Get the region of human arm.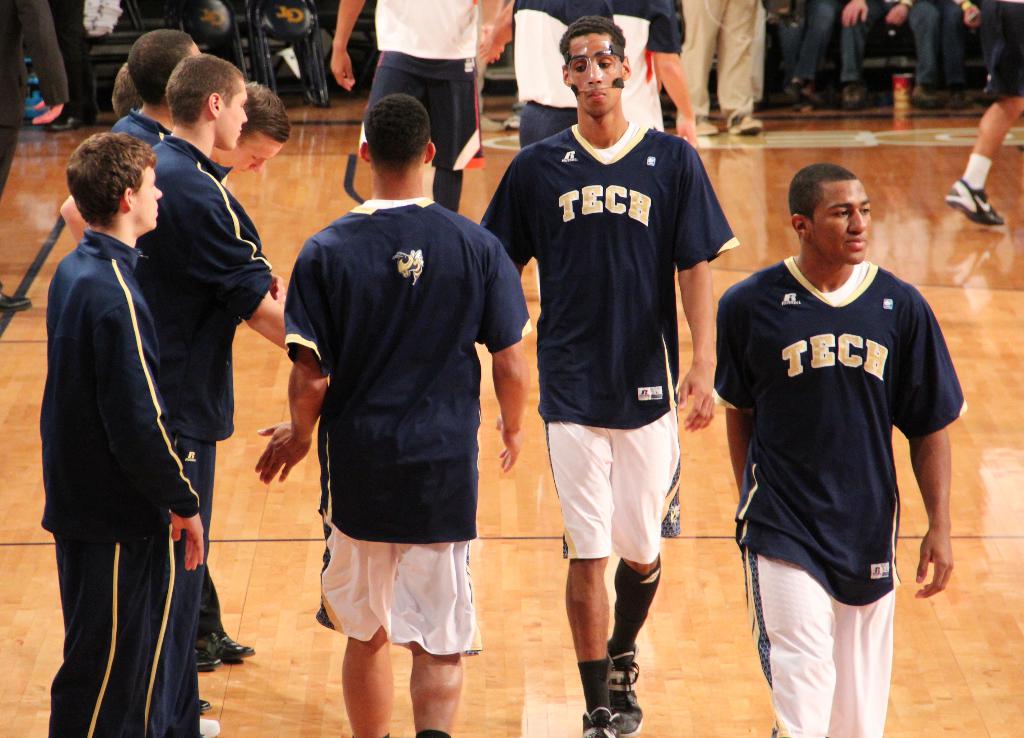
l=477, t=0, r=499, b=63.
